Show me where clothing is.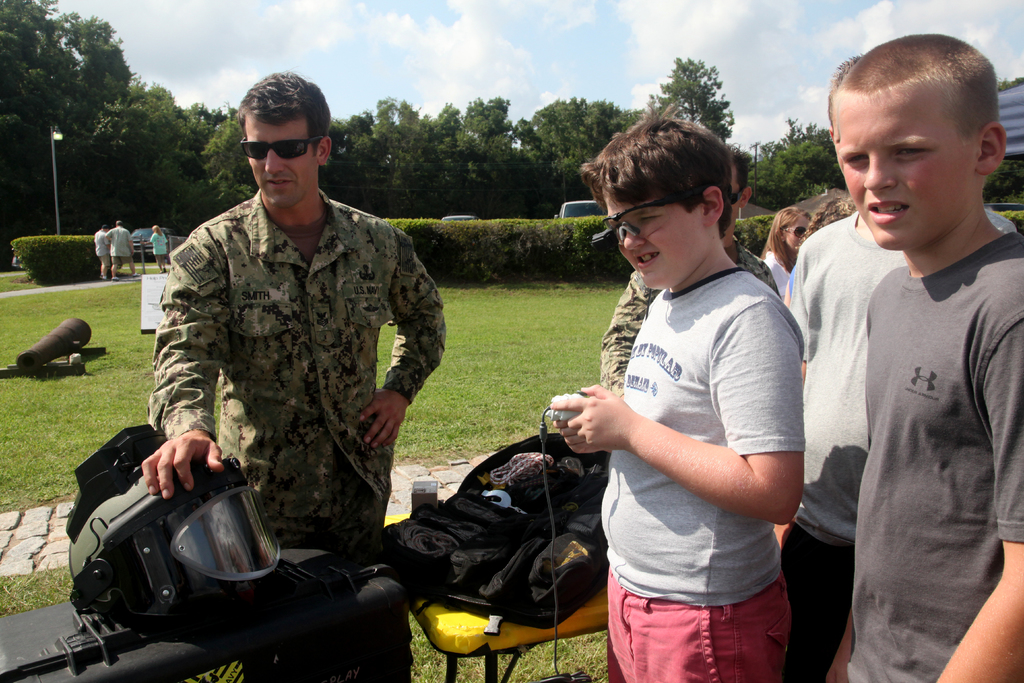
clothing is at locate(761, 251, 788, 303).
